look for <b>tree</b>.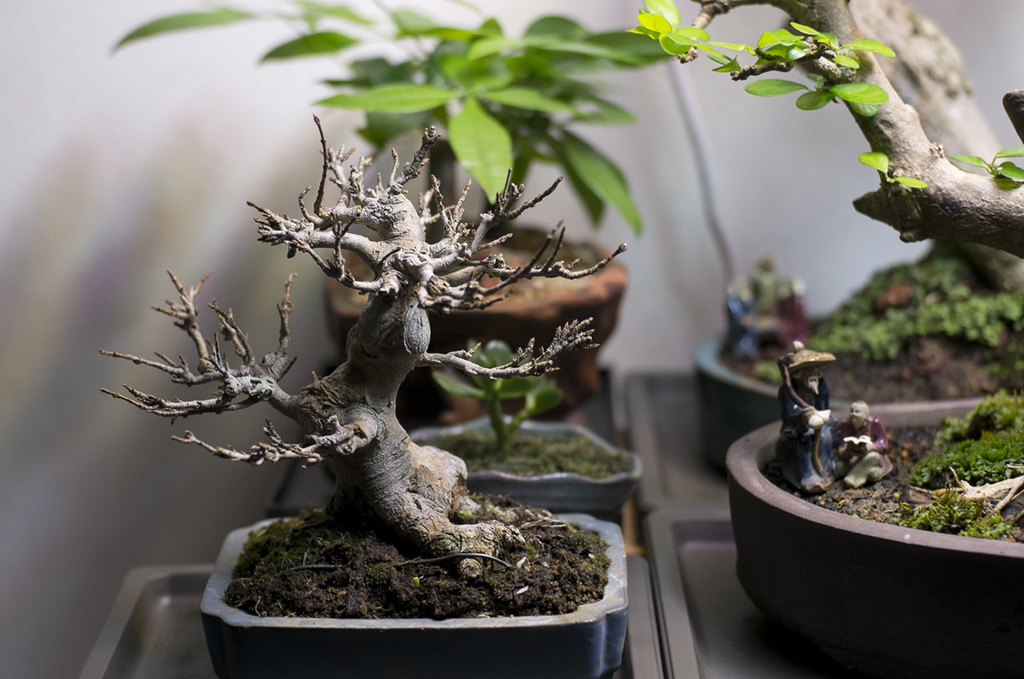
Found: bbox=[162, 78, 700, 475].
